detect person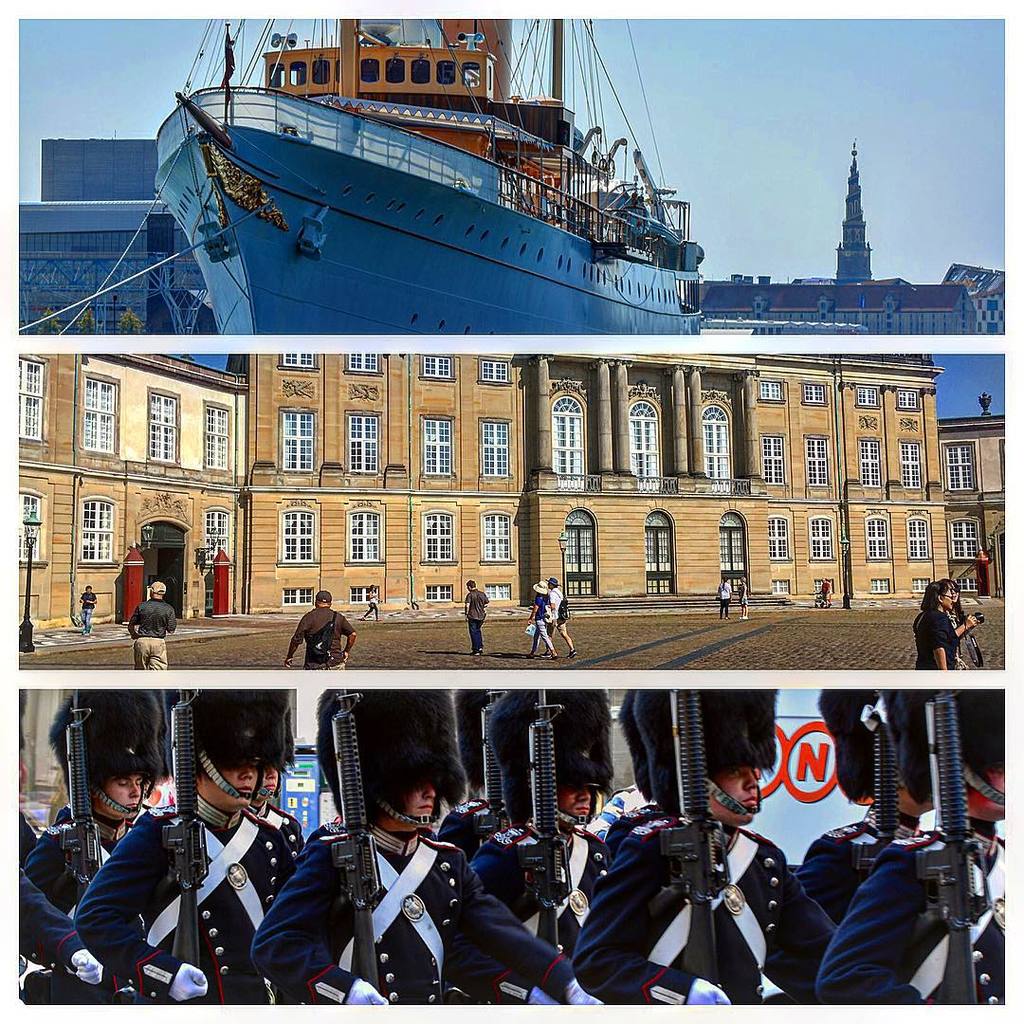
(74,588,99,636)
